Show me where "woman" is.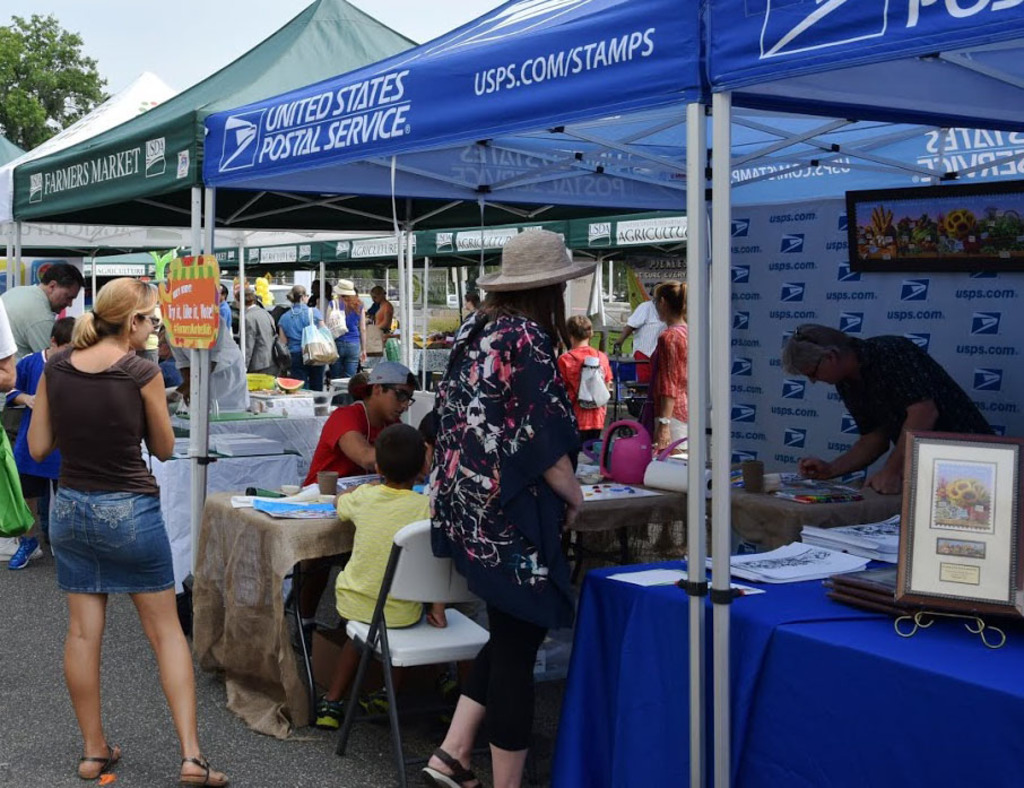
"woman" is at select_region(24, 259, 193, 767).
